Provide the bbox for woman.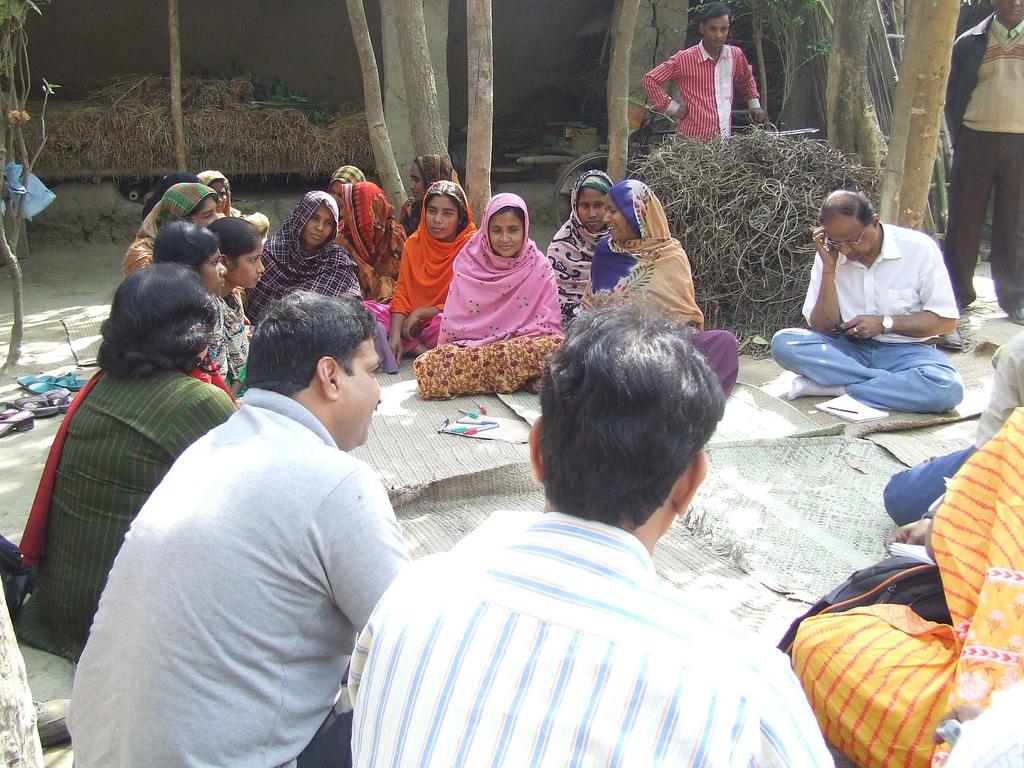
128,181,266,340.
